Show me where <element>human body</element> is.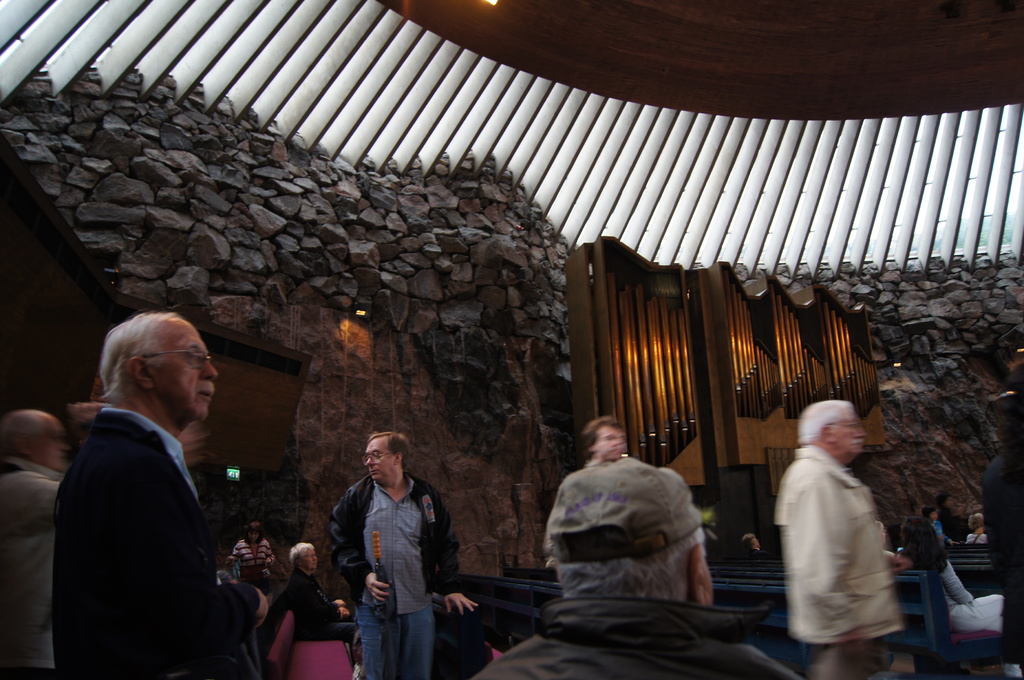
<element>human body</element> is at x1=959 y1=529 x2=996 y2=541.
